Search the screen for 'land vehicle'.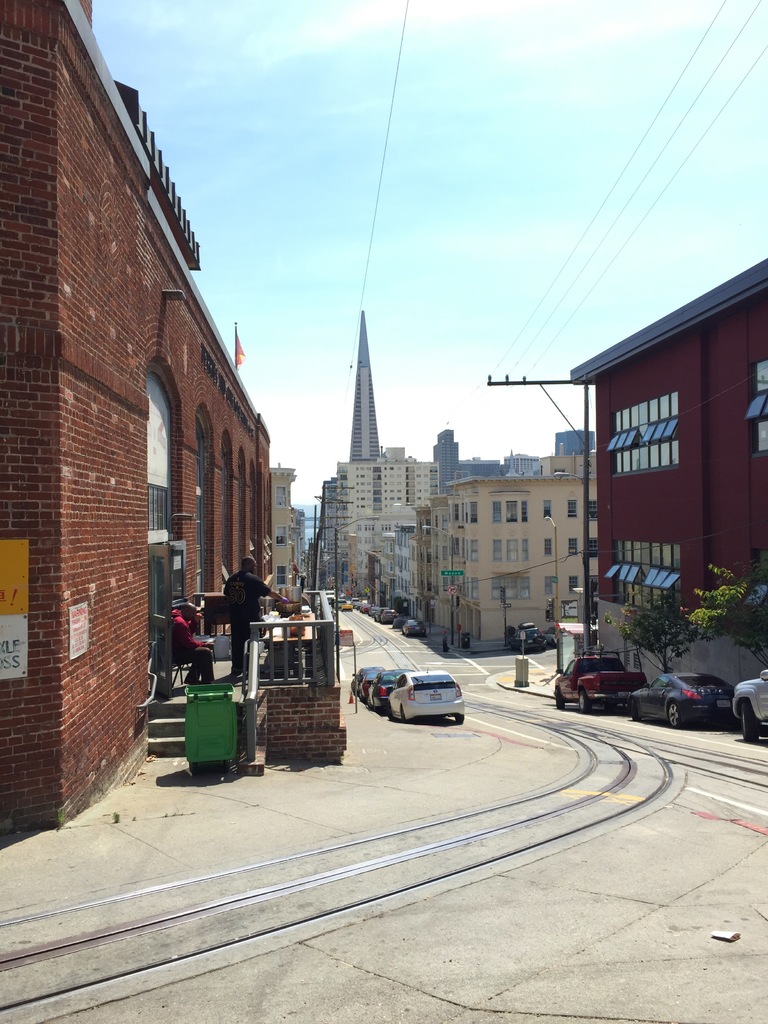
Found at (left=629, top=663, right=756, bottom=725).
